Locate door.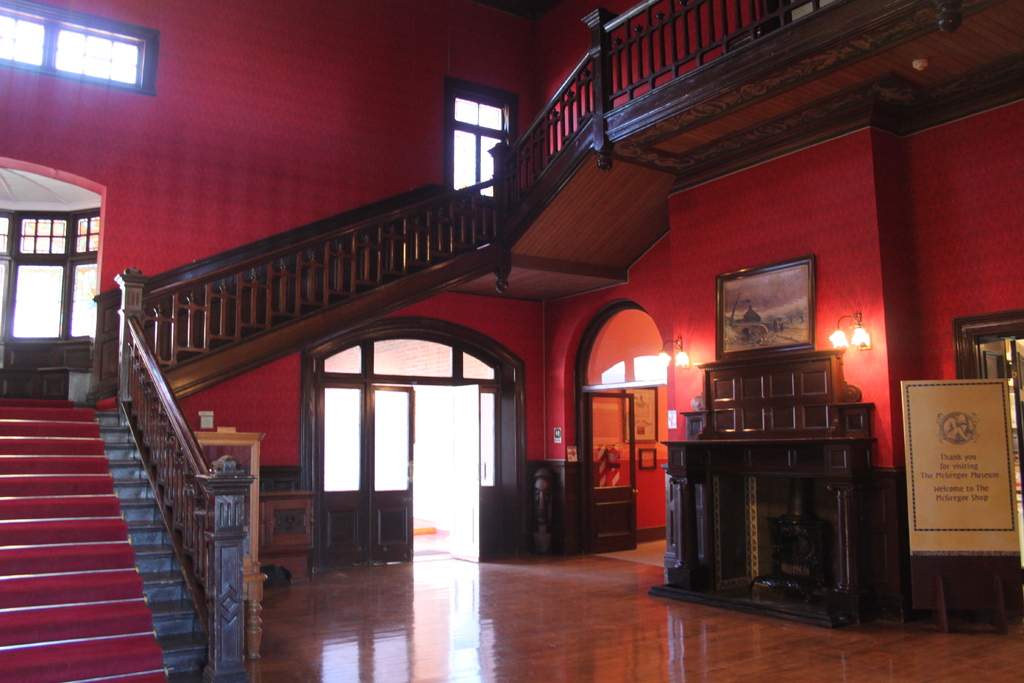
Bounding box: {"left": 972, "top": 331, "right": 1020, "bottom": 609}.
